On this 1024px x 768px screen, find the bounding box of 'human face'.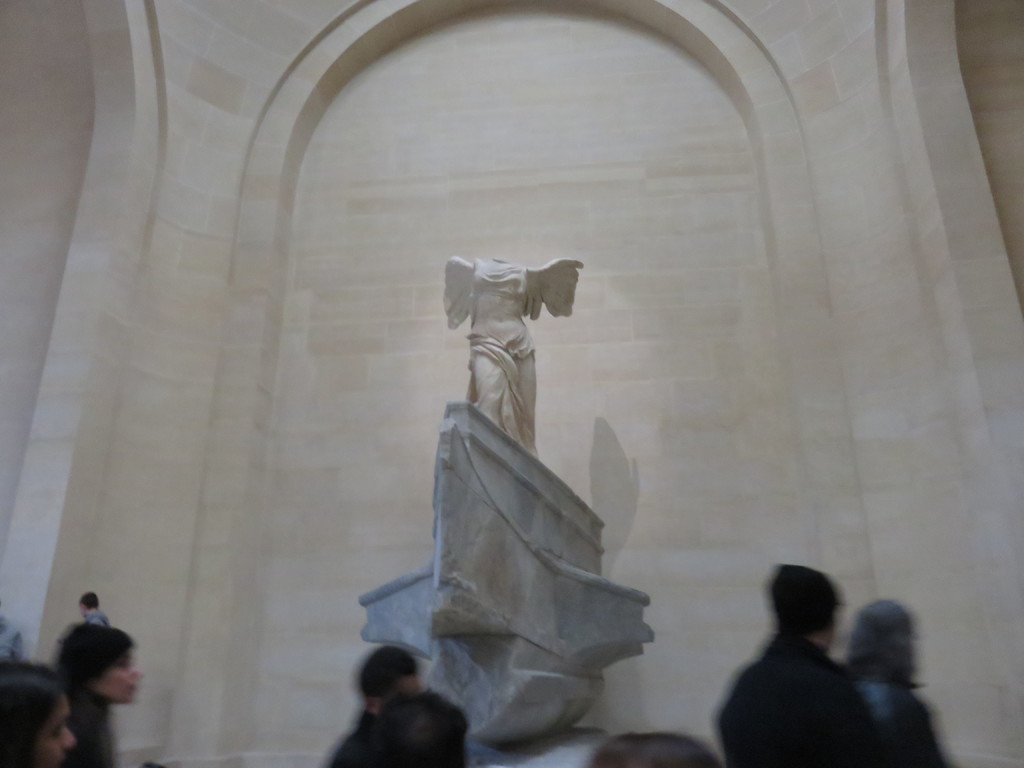
Bounding box: detection(84, 653, 141, 703).
